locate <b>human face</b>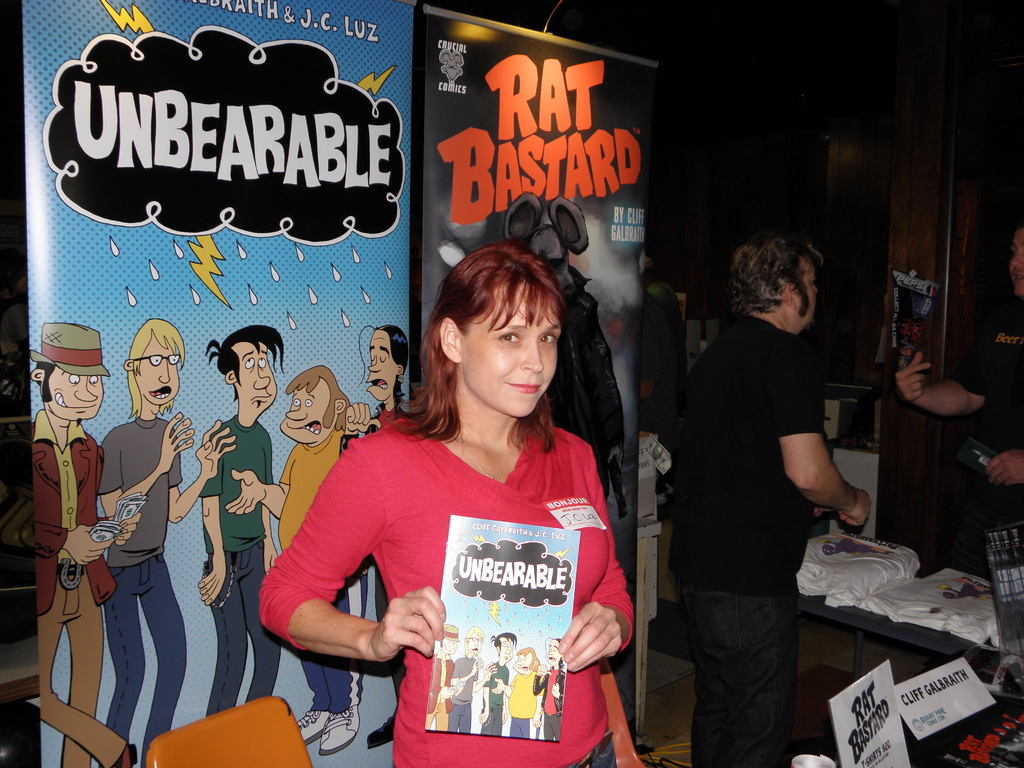
bbox=[804, 267, 825, 321]
